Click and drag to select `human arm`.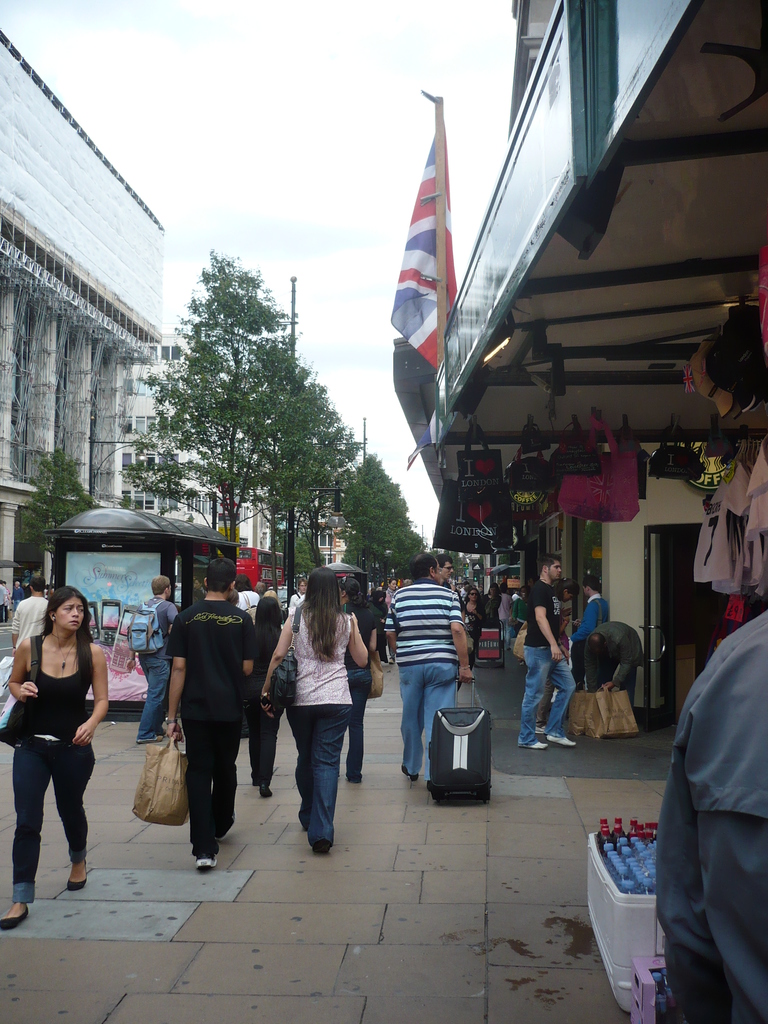
Selection: 243/616/259/679.
